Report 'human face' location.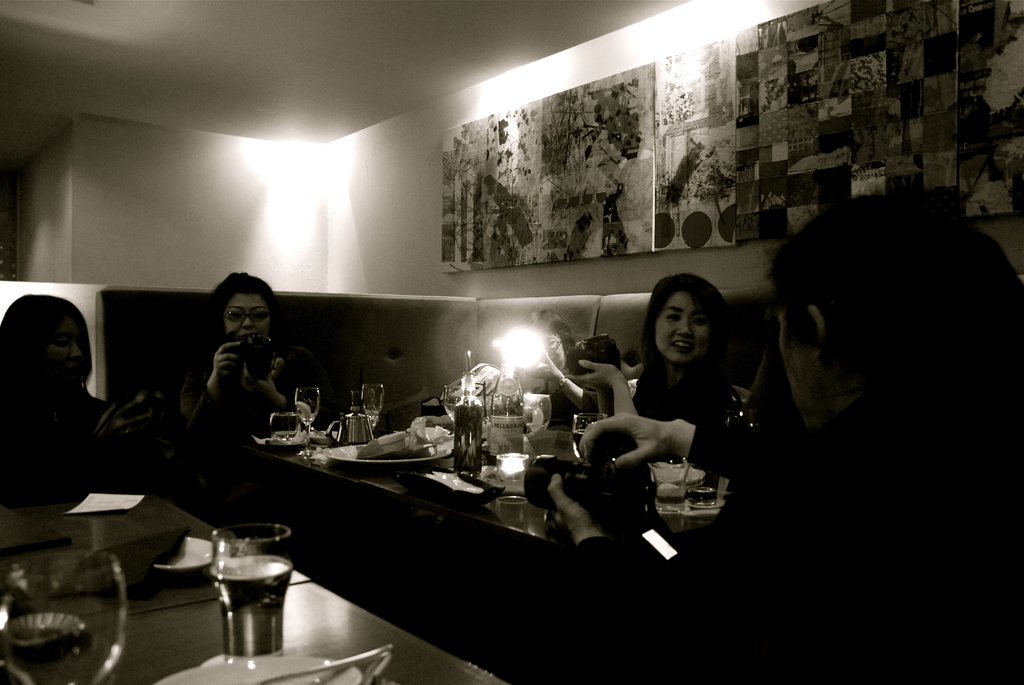
Report: [left=778, top=306, right=811, bottom=429].
